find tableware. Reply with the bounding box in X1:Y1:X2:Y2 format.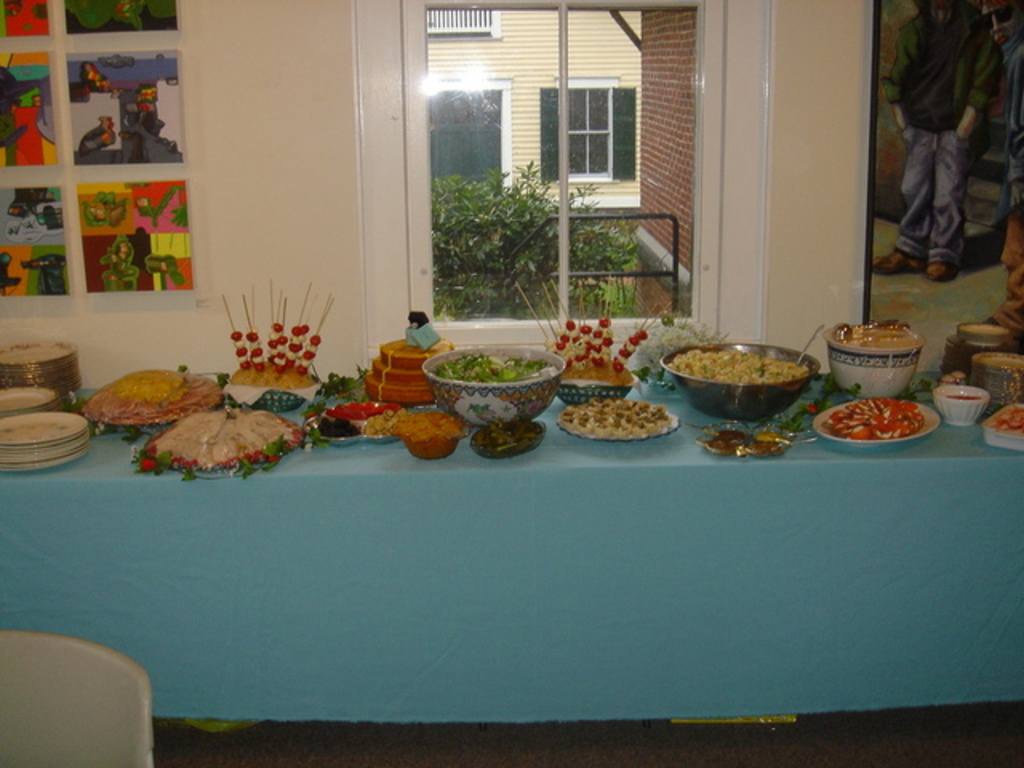
971:350:1022:406.
